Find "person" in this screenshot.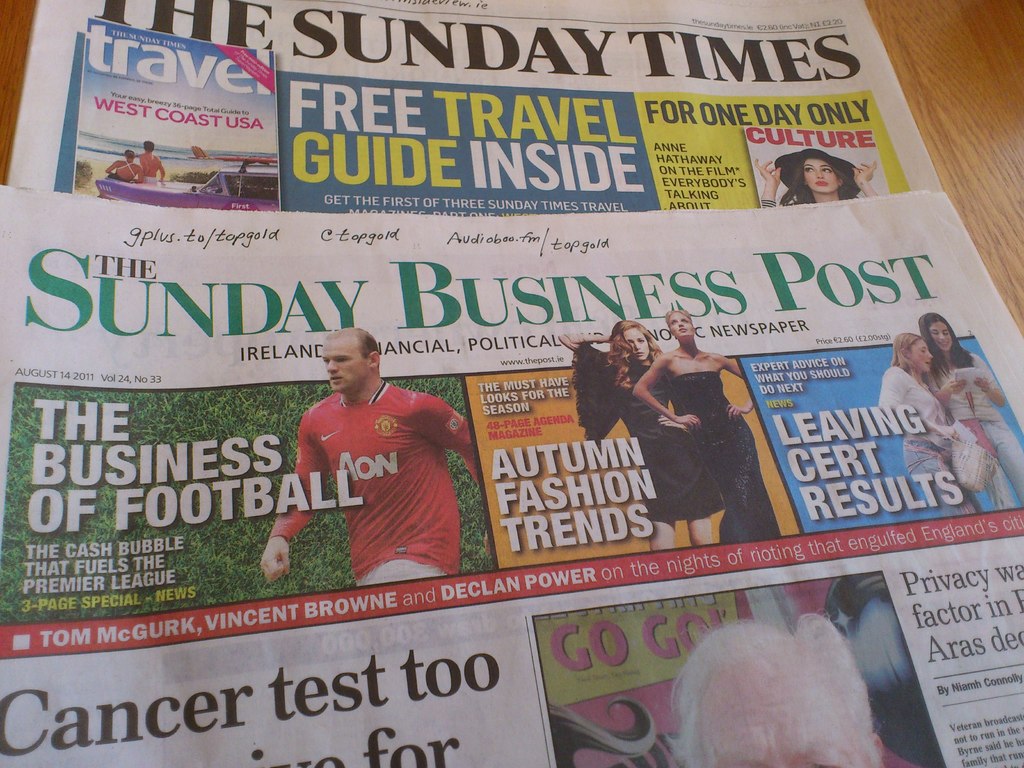
The bounding box for "person" is l=108, t=147, r=145, b=196.
